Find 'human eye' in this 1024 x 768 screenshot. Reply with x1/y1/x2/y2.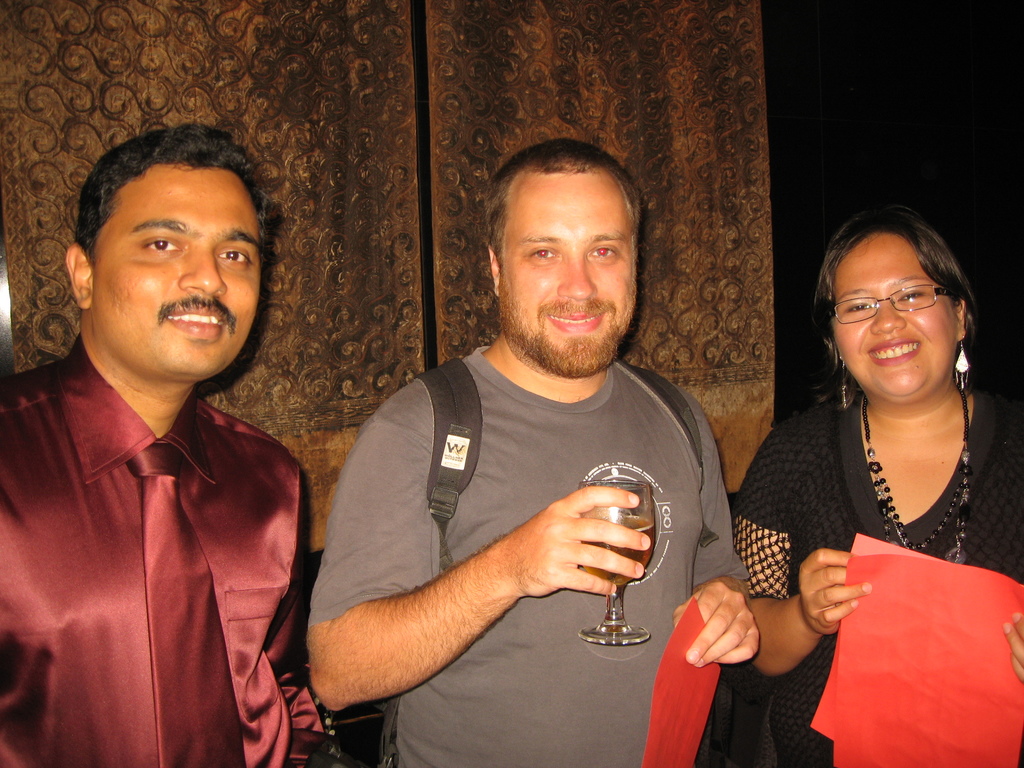
525/244/561/265.
